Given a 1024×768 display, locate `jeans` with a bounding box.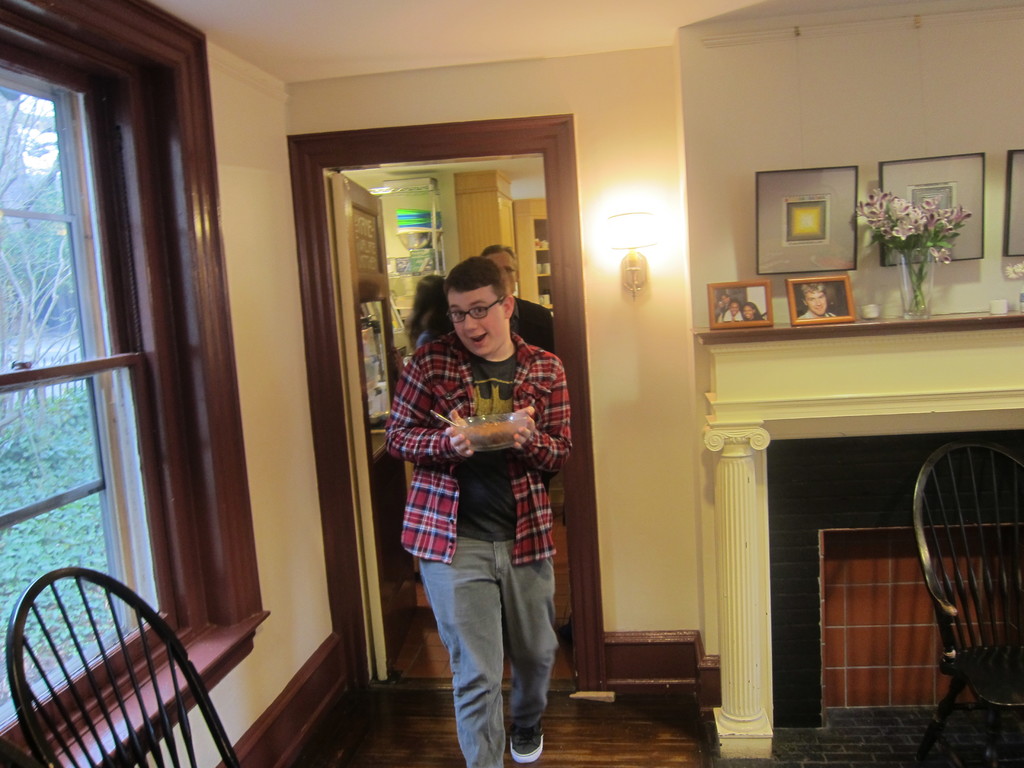
Located: <region>422, 530, 557, 767</region>.
